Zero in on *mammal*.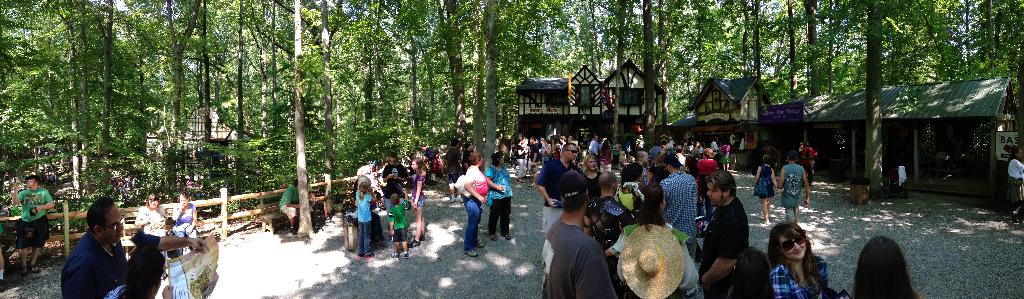
Zeroed in: [x1=600, y1=136, x2=612, y2=164].
